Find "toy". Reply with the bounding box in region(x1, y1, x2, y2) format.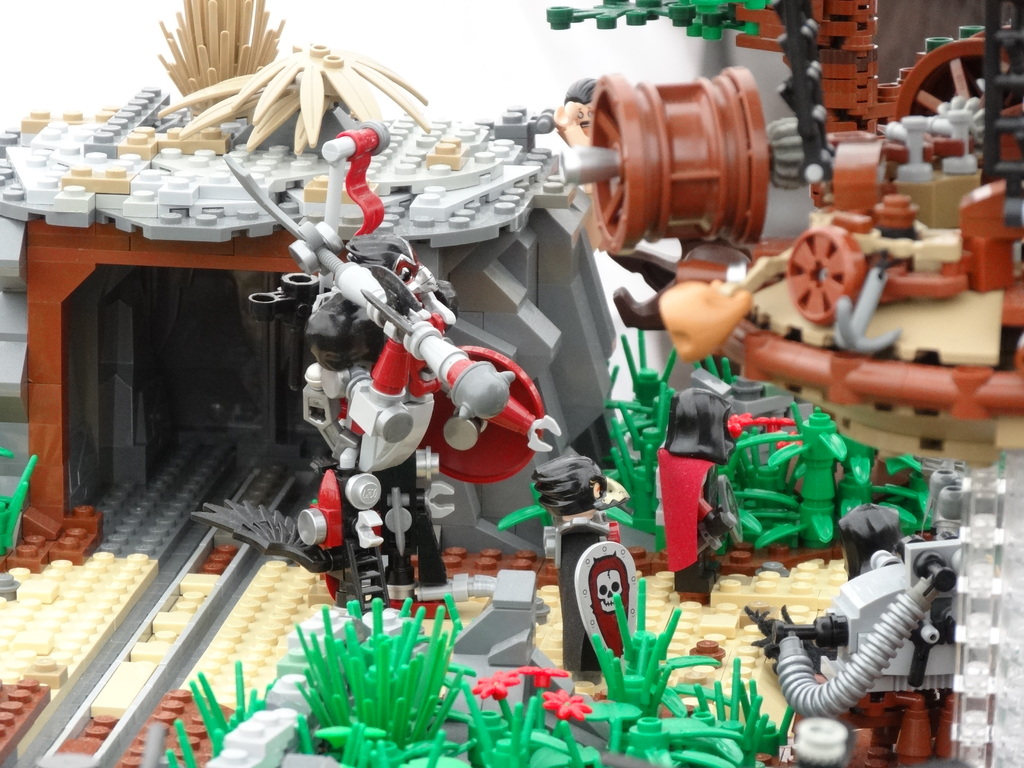
region(601, 642, 797, 767).
